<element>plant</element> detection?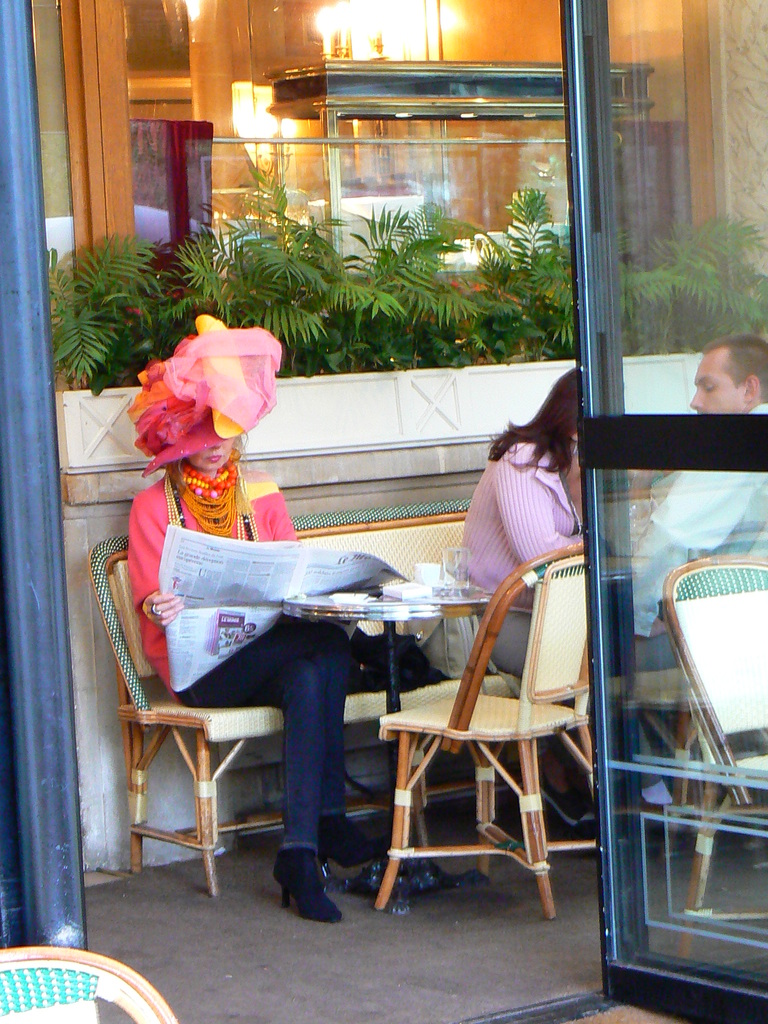
x1=465, y1=168, x2=564, y2=382
